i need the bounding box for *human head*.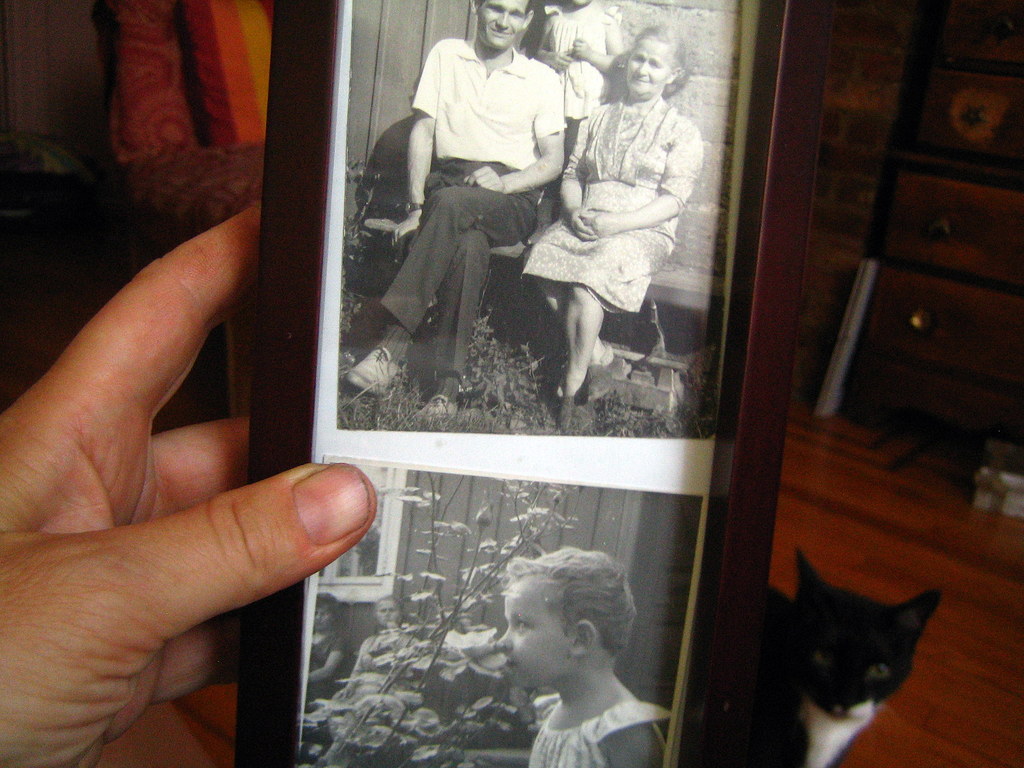
Here it is: 374,596,404,633.
